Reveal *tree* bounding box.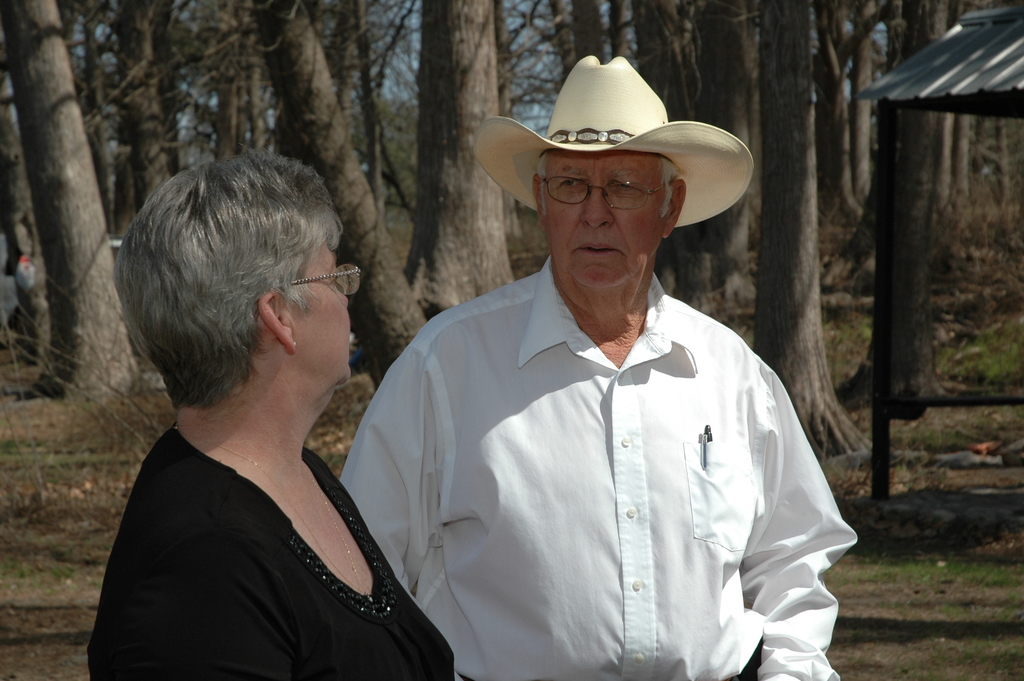
Revealed: [left=0, top=0, right=1023, bottom=457].
